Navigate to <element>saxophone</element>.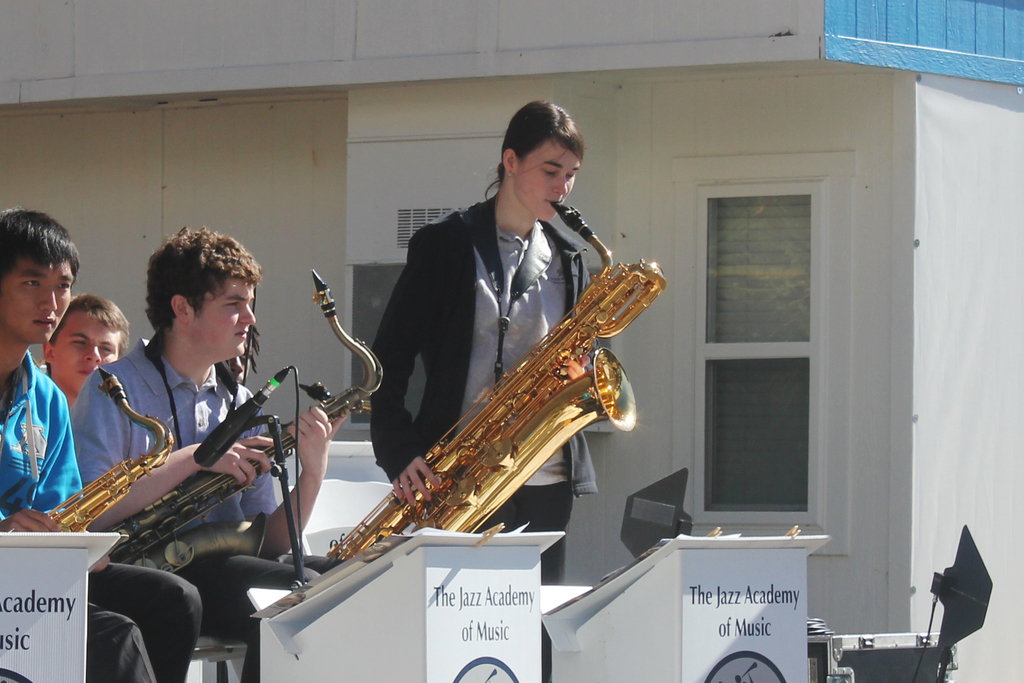
Navigation target: box(93, 267, 391, 580).
